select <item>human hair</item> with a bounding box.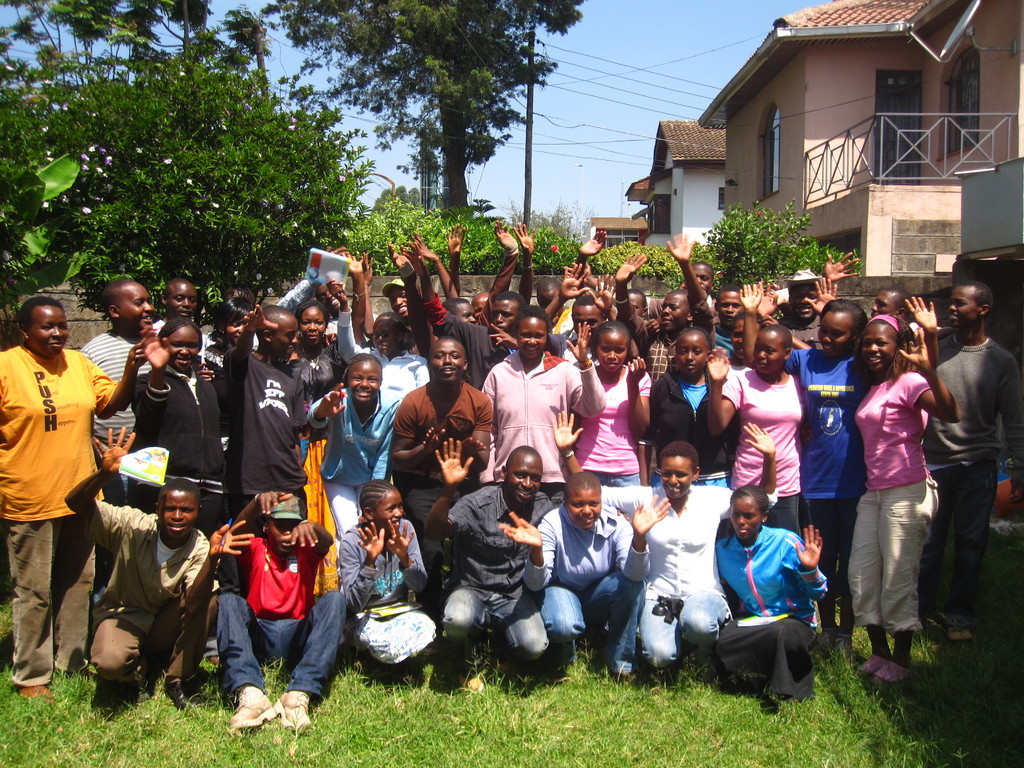
crop(538, 275, 562, 294).
